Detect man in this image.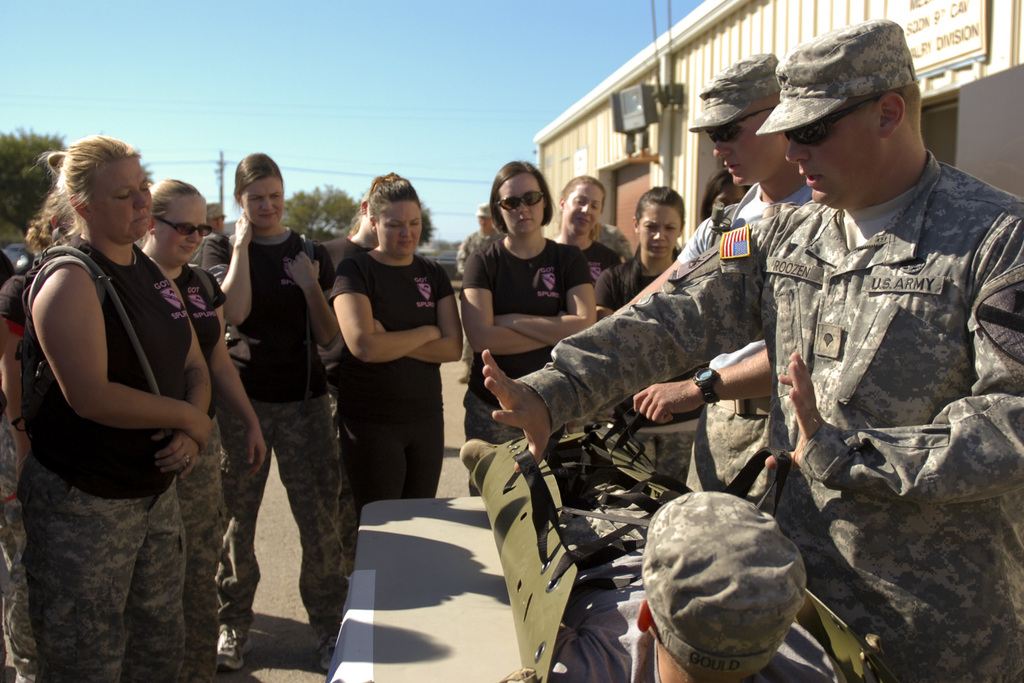
Detection: Rect(484, 4, 1023, 682).
